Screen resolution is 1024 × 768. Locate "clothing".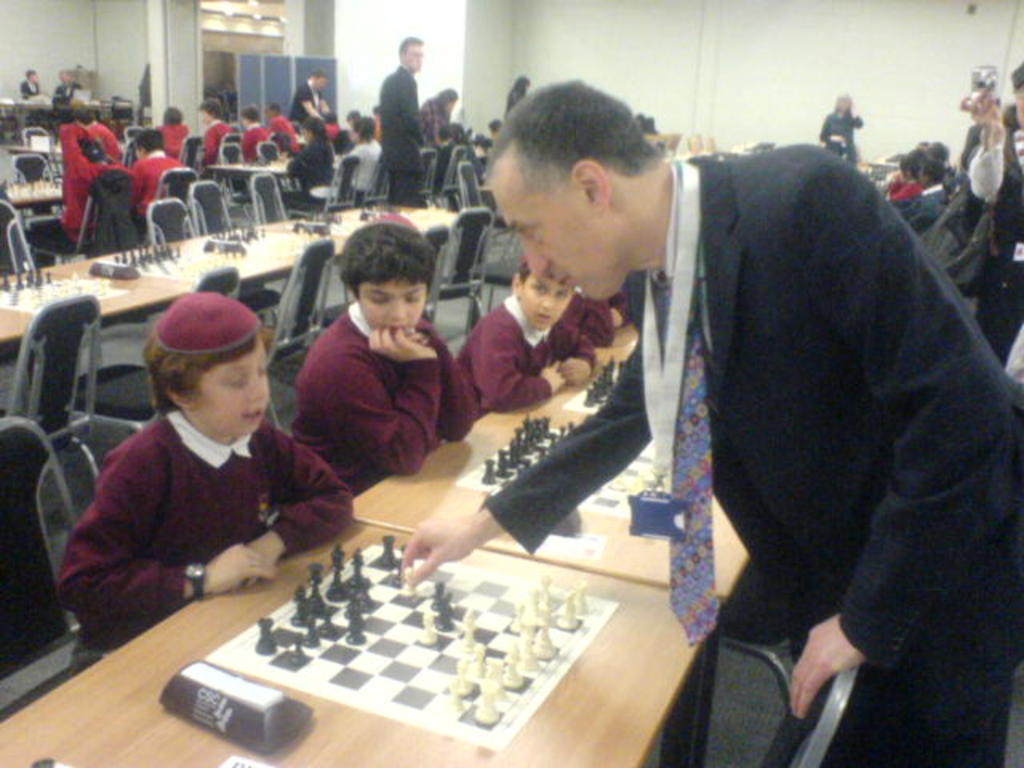
158:125:187:152.
